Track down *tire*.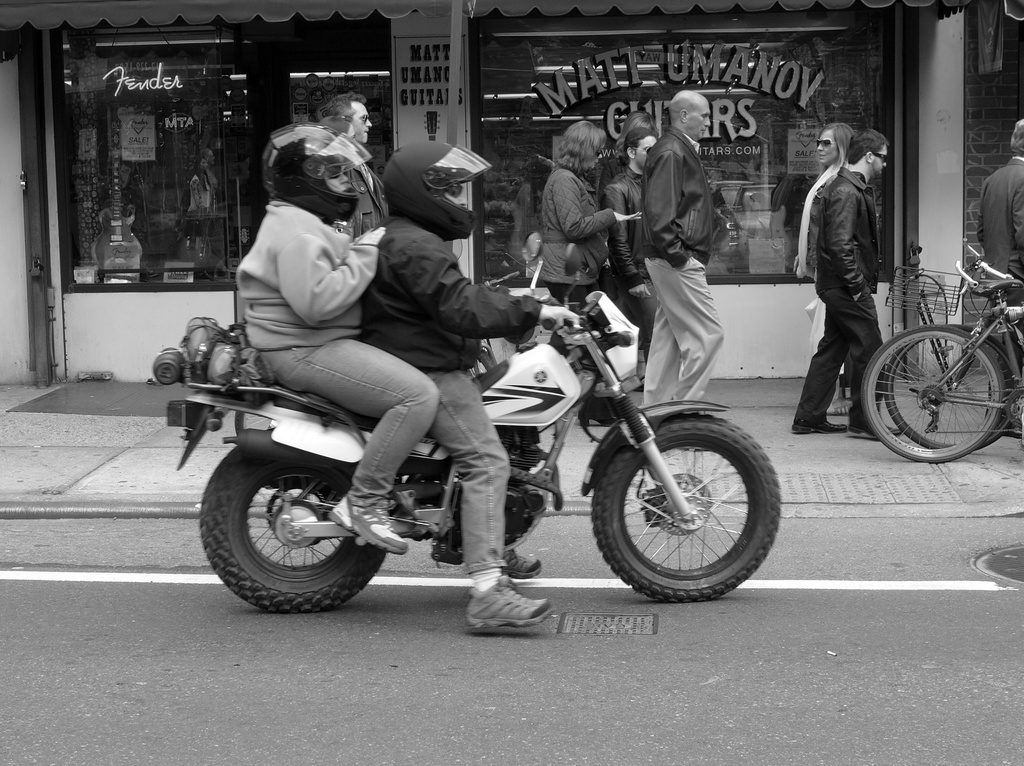
Tracked to detection(882, 339, 1012, 450).
